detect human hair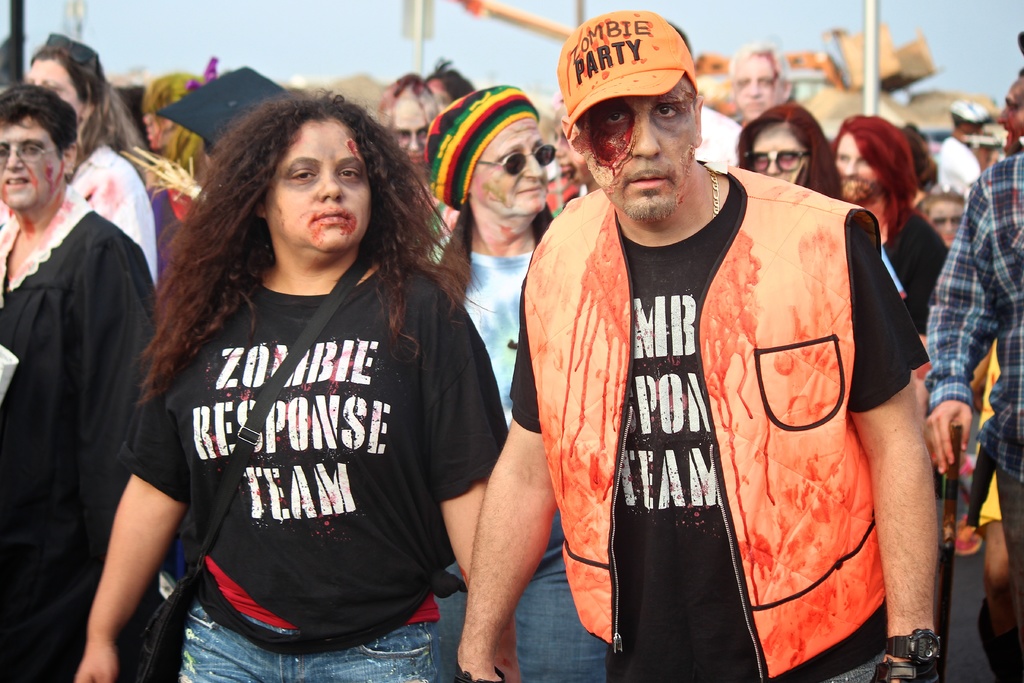
(left=0, top=83, right=79, bottom=157)
